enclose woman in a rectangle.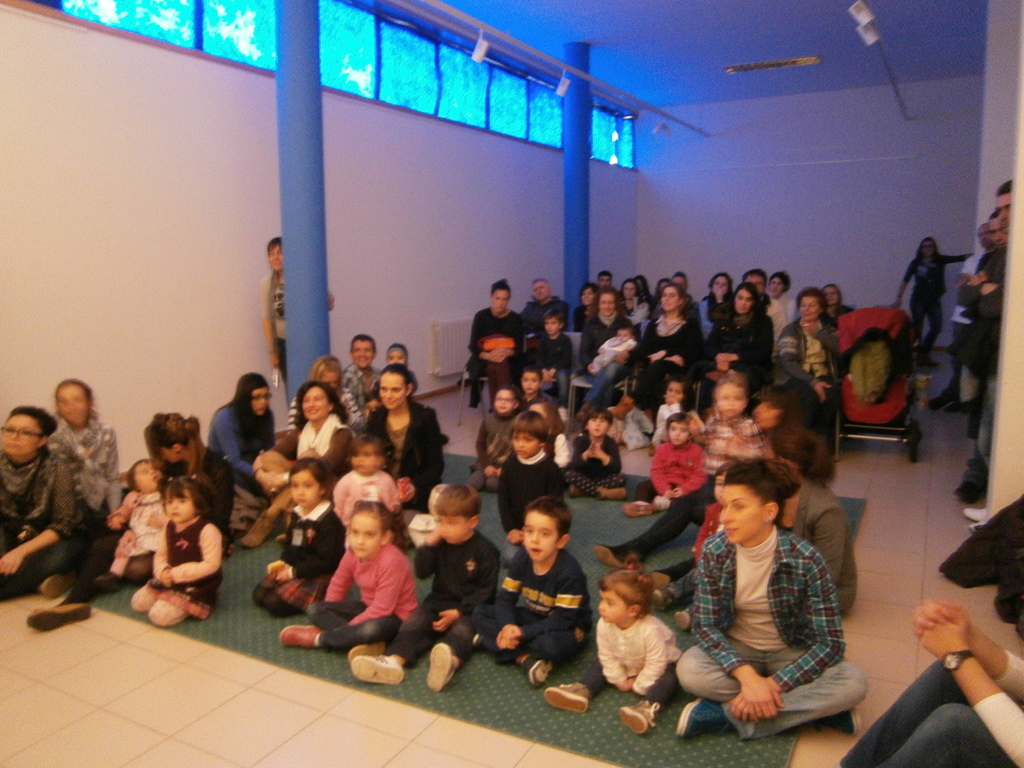
{"x1": 591, "y1": 385, "x2": 803, "y2": 590}.
